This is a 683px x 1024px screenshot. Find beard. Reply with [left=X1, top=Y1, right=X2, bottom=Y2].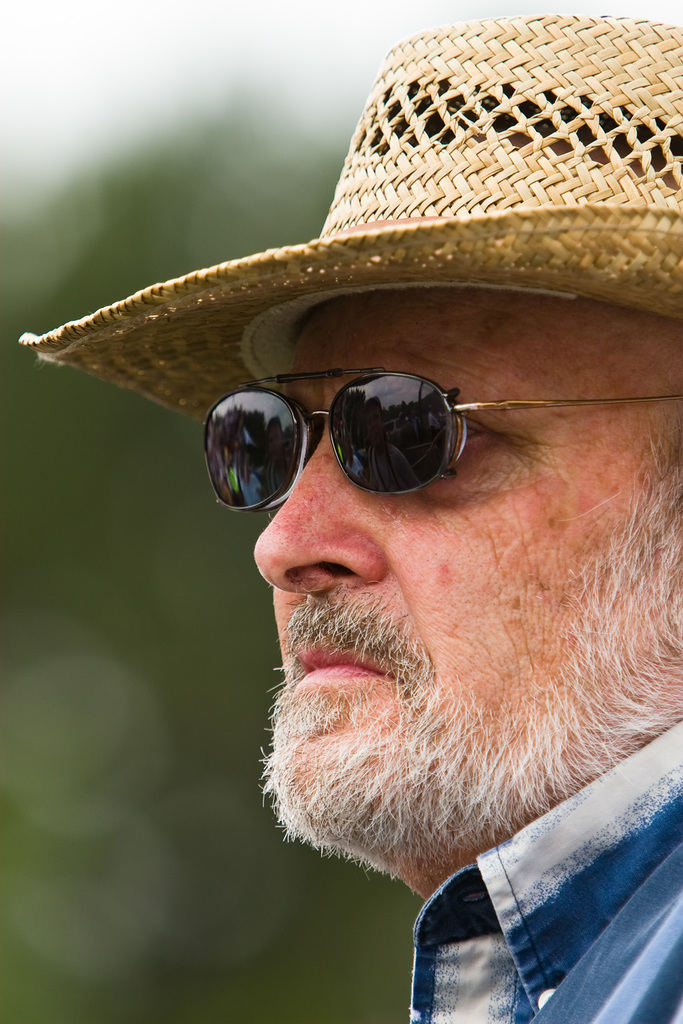
[left=265, top=495, right=648, bottom=914].
